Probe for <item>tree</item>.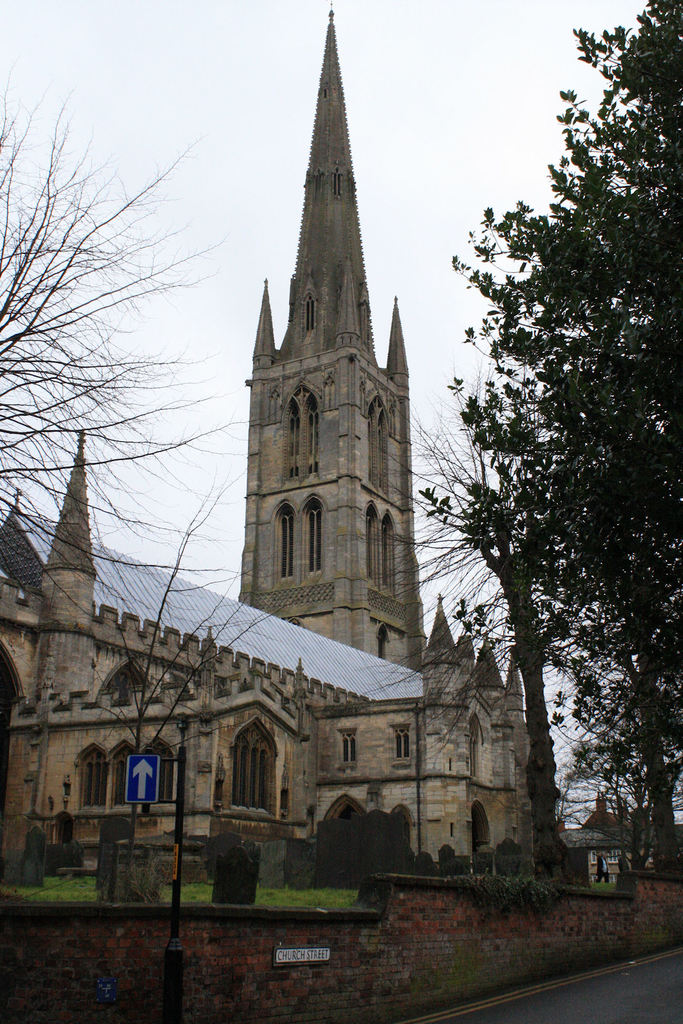
Probe result: [left=1, top=89, right=286, bottom=622].
